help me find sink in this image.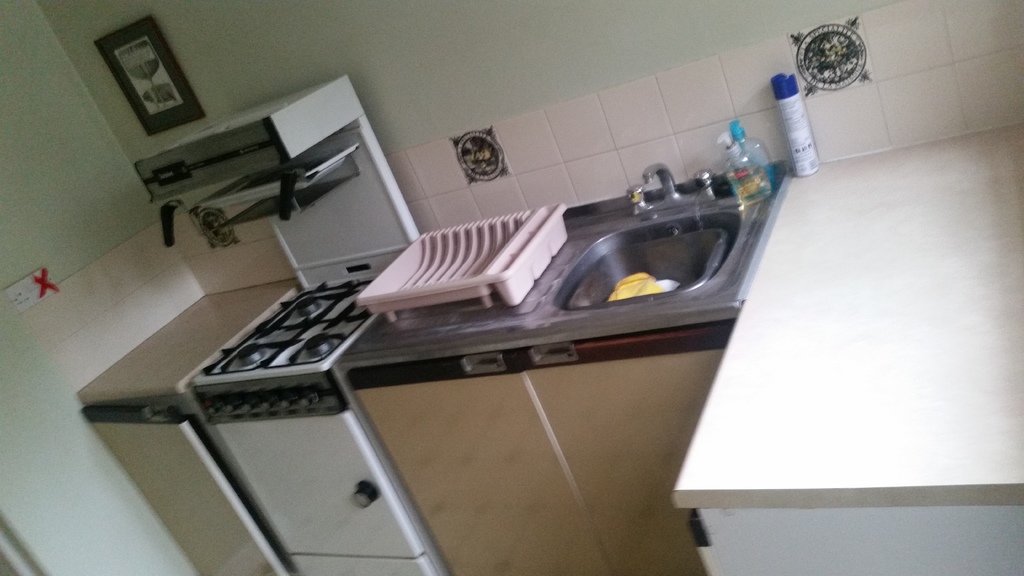
Found it: <box>550,162,745,312</box>.
